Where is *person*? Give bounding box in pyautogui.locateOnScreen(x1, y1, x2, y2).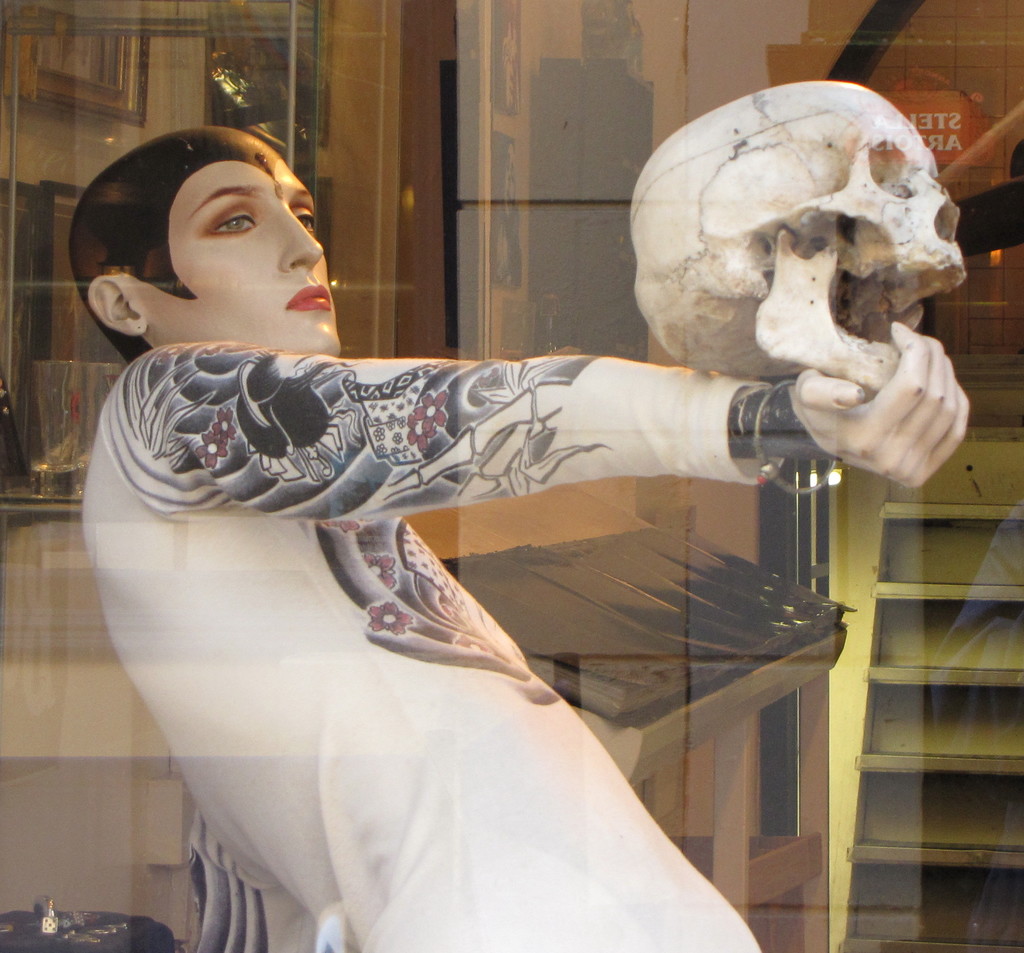
pyautogui.locateOnScreen(69, 121, 959, 952).
